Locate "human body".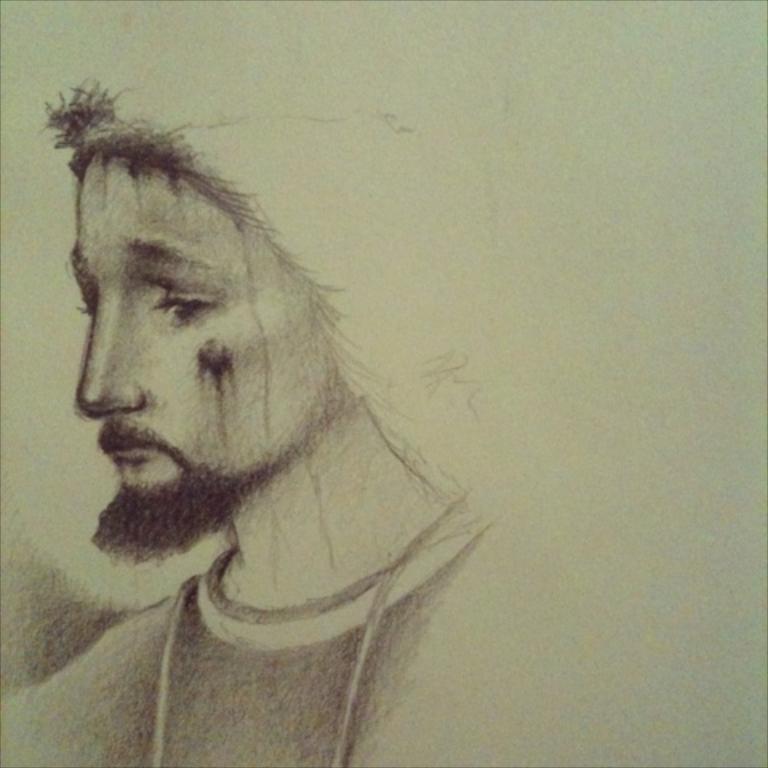
Bounding box: 0/80/546/760.
